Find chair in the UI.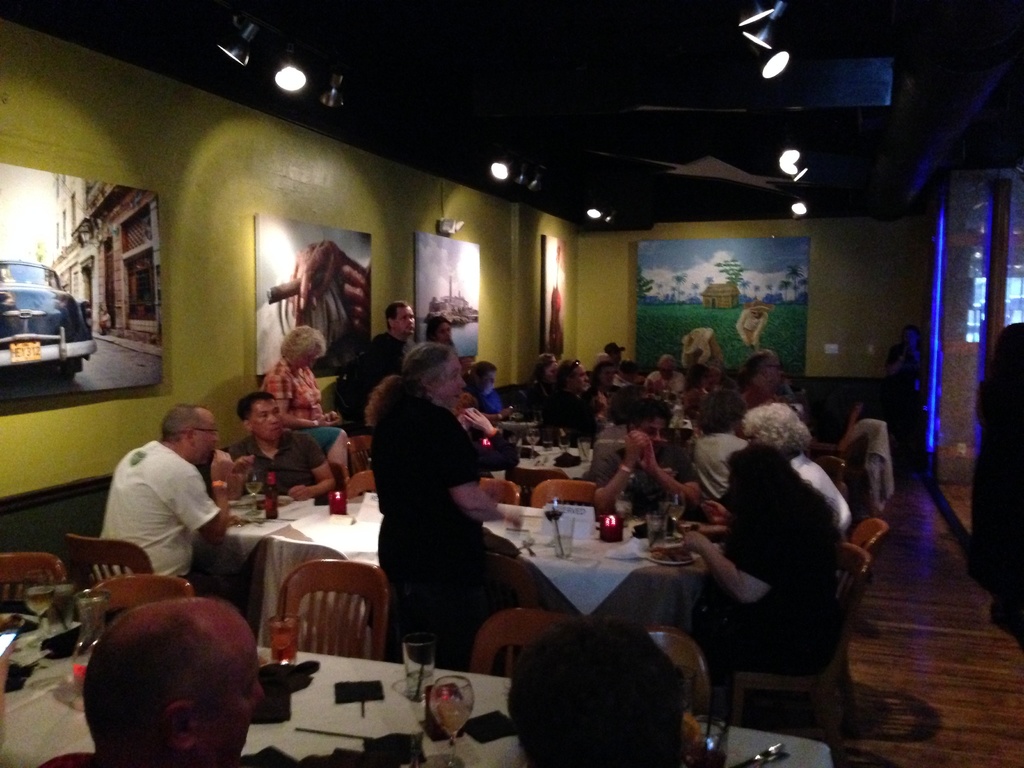
UI element at 526 480 602 509.
